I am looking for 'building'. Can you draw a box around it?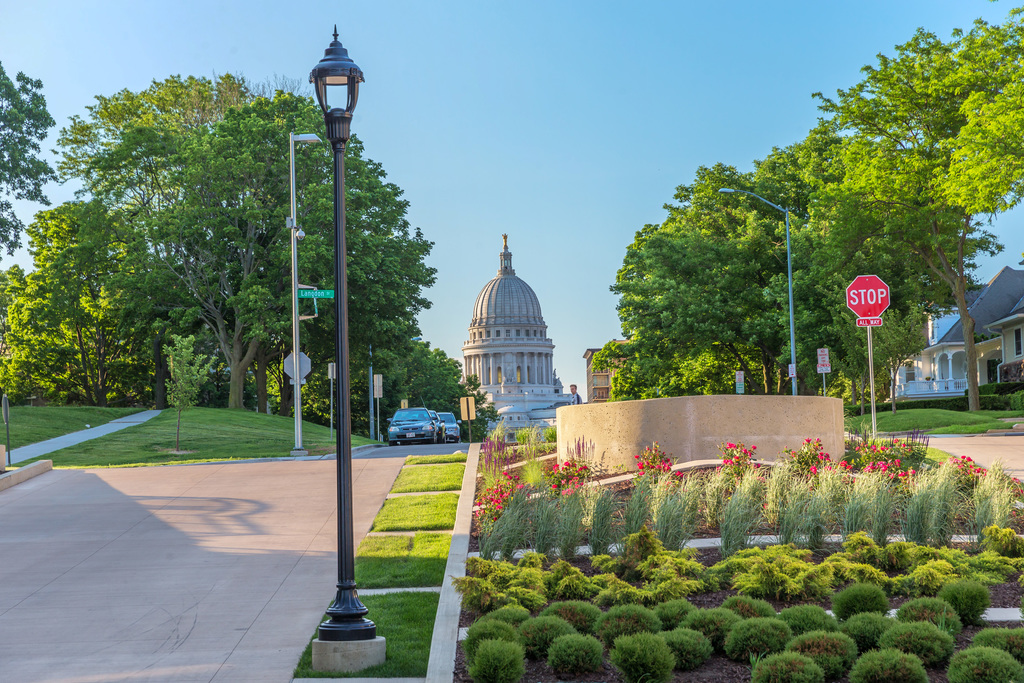
Sure, the bounding box is [886, 261, 1023, 402].
